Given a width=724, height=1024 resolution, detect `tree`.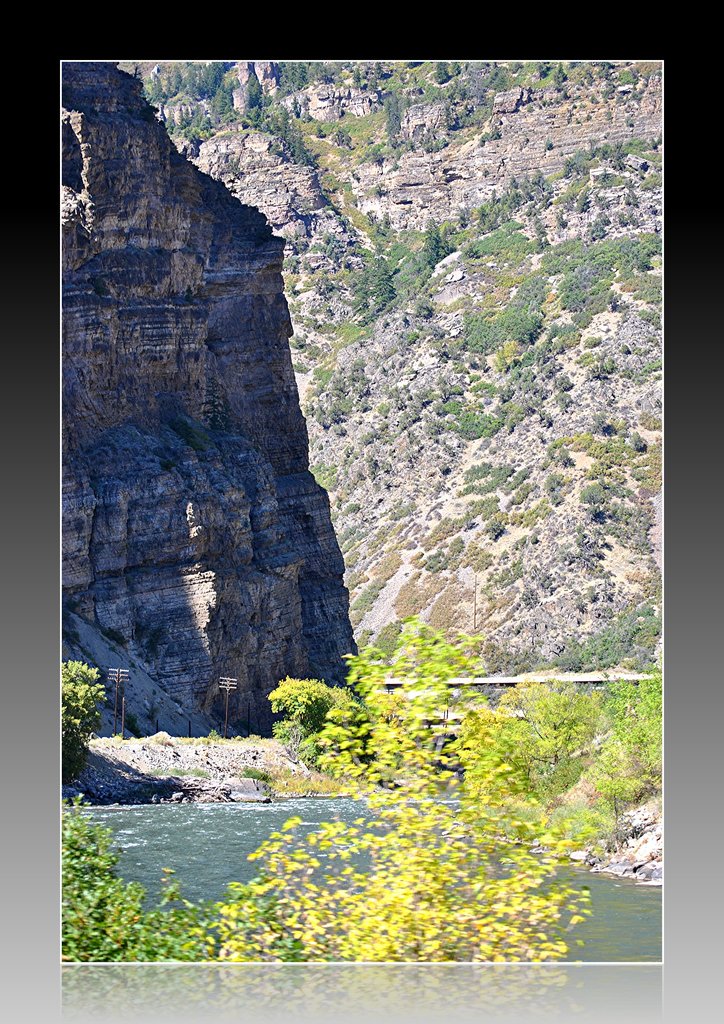
(48, 805, 204, 1006).
